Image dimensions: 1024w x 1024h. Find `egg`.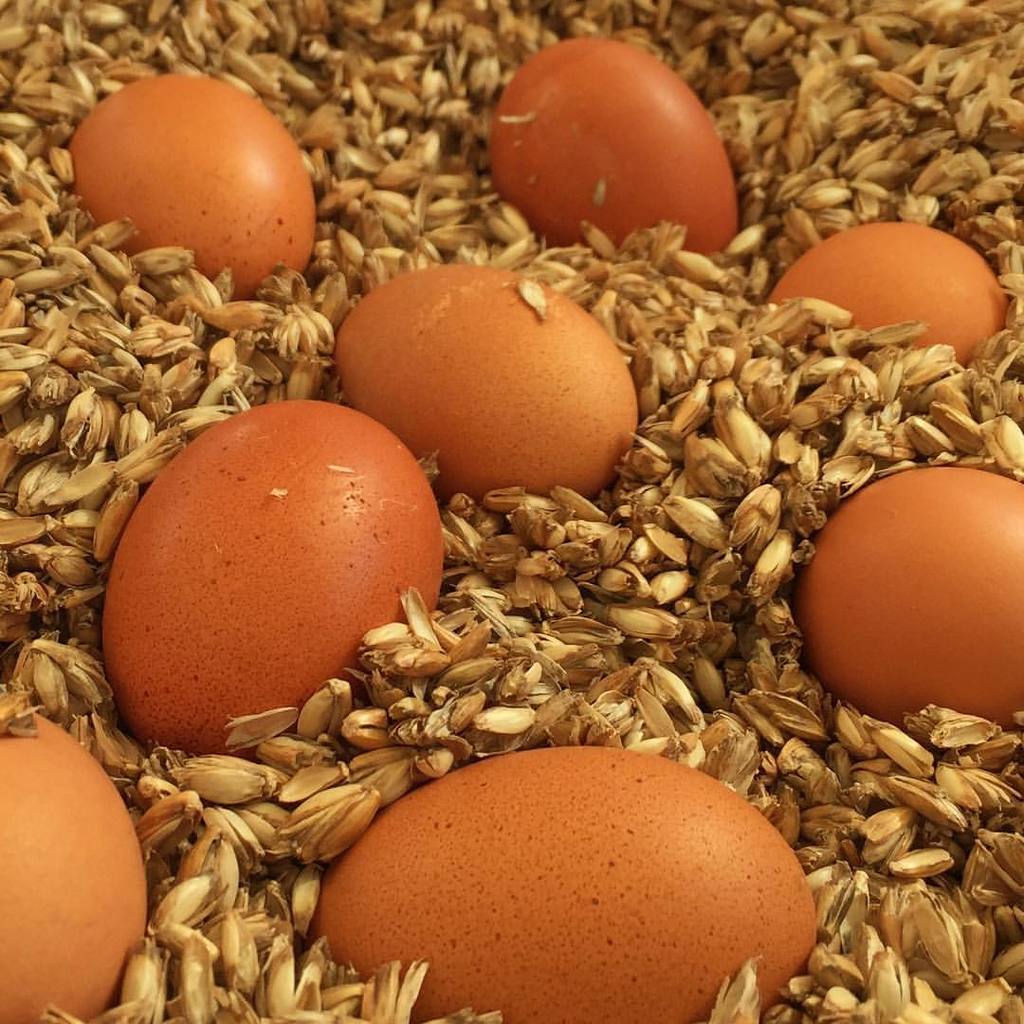
locate(483, 37, 740, 258).
